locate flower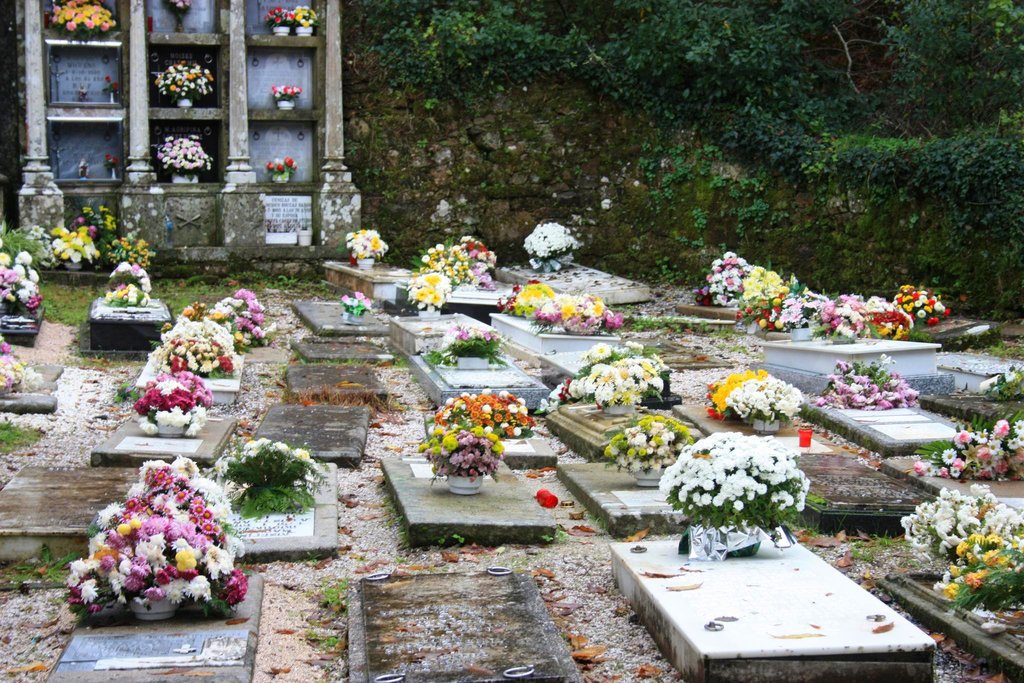
{"left": 730, "top": 496, "right": 745, "bottom": 511}
